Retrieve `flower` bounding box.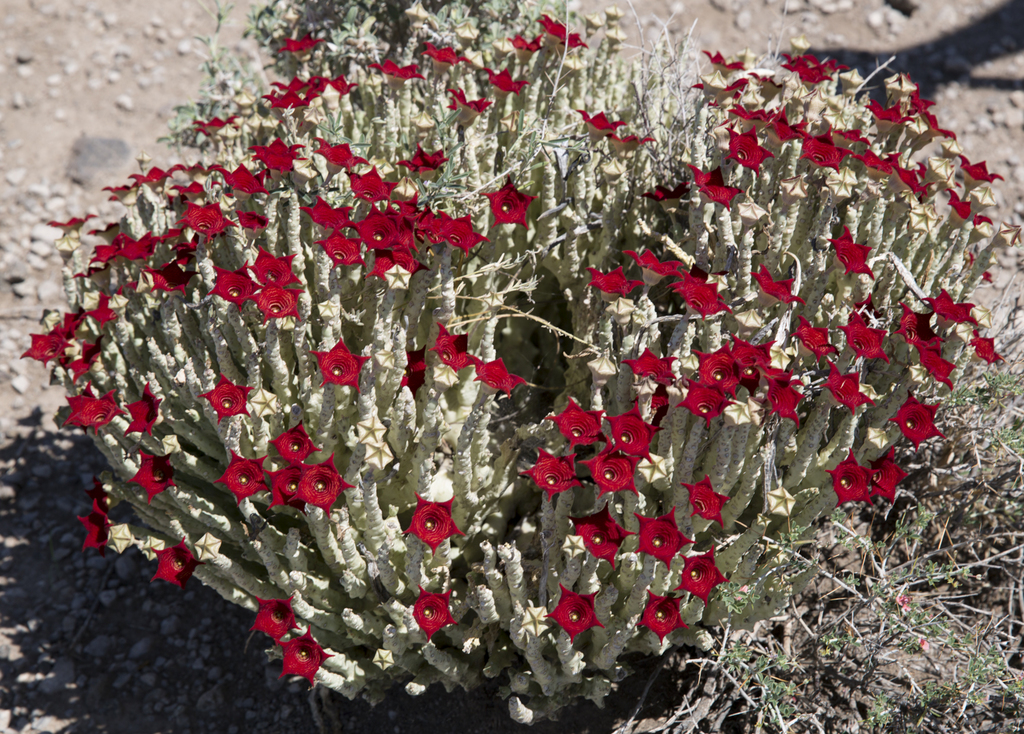
Bounding box: x1=309, y1=345, x2=366, y2=396.
